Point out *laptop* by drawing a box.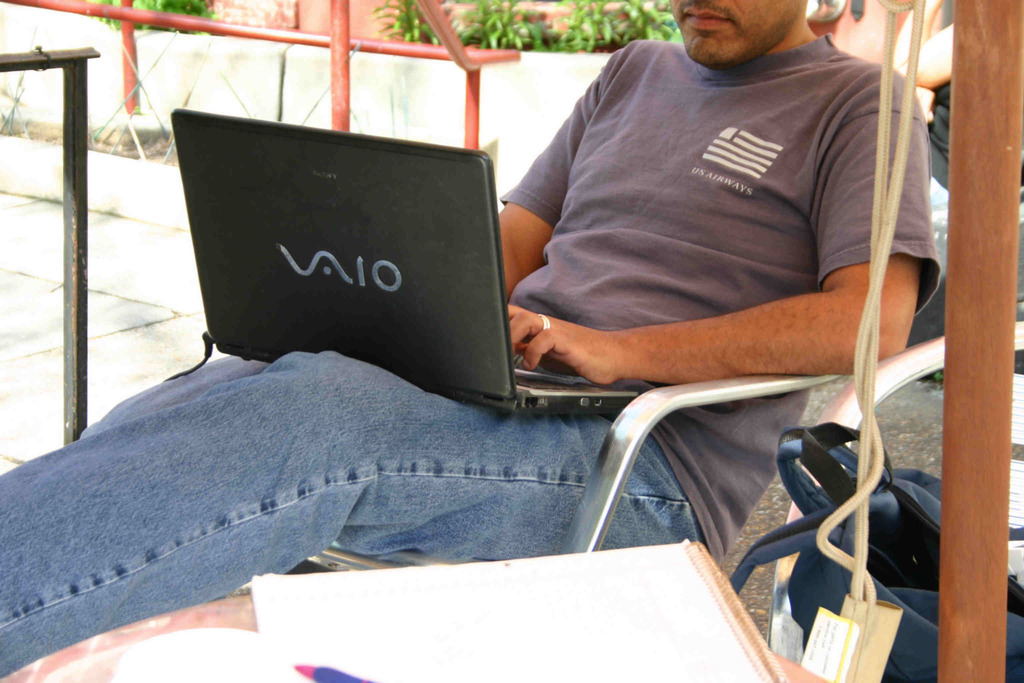
[143, 114, 577, 402].
